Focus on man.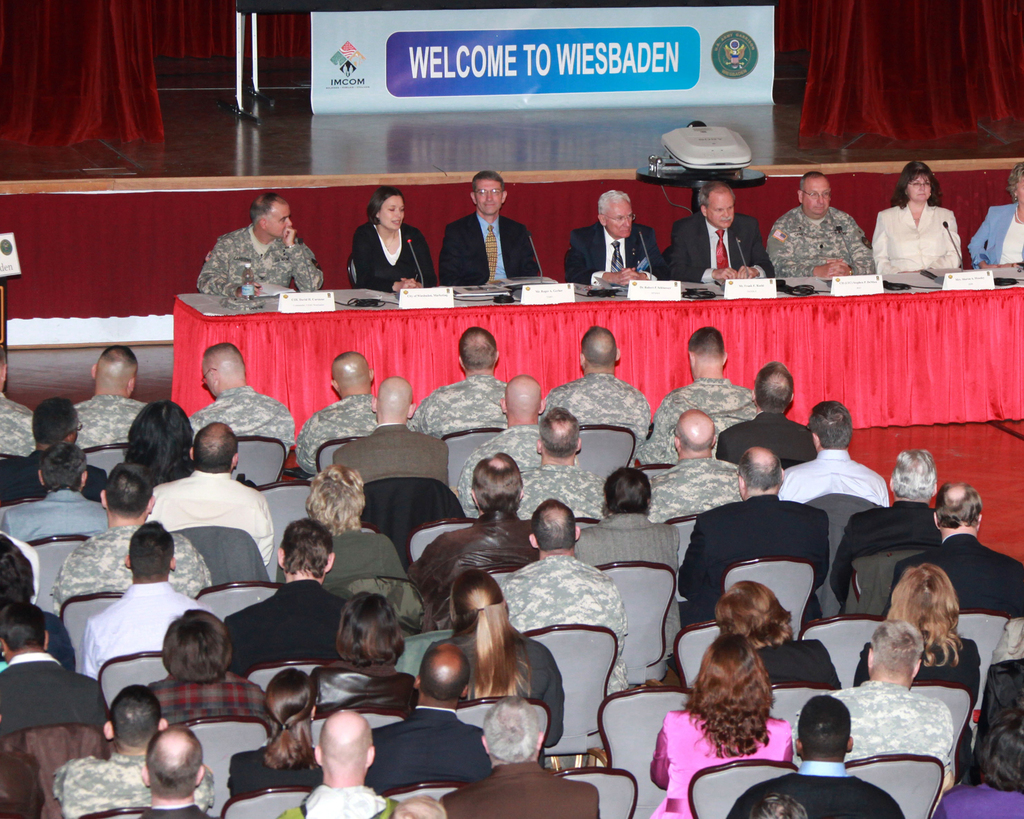
Focused at [x1=299, y1=350, x2=376, y2=478].
